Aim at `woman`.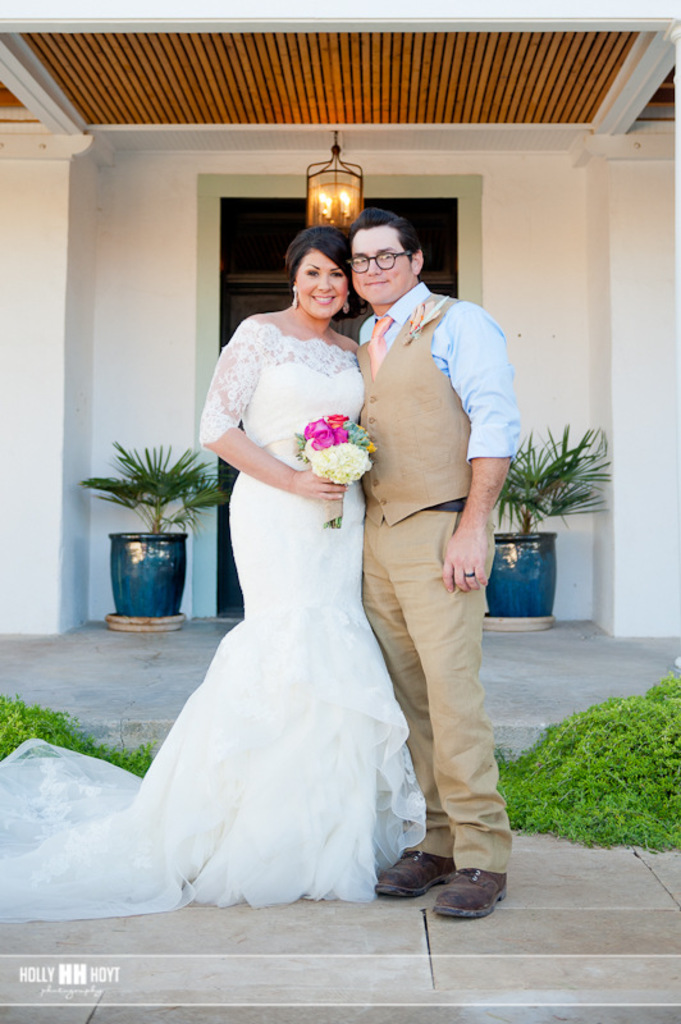
Aimed at (left=0, top=221, right=367, bottom=927).
